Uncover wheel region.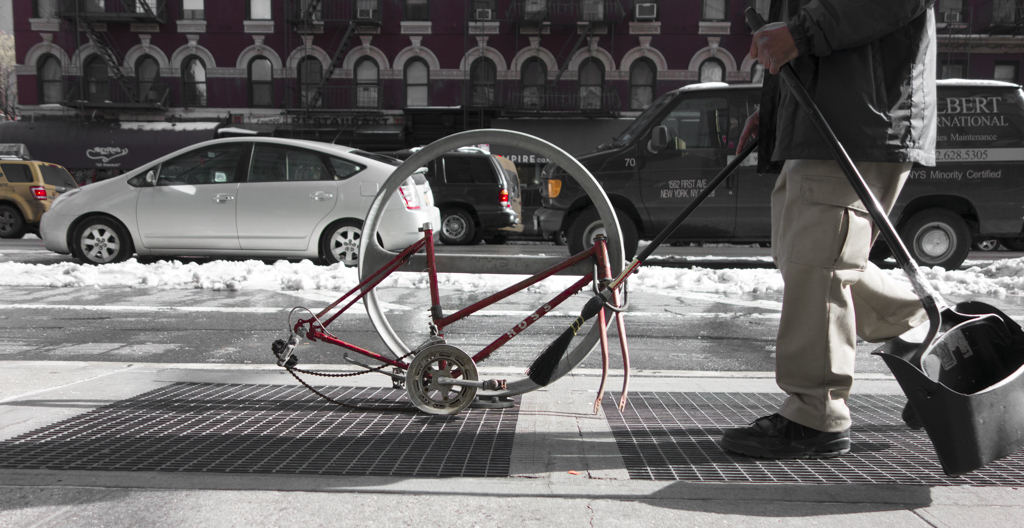
Uncovered: pyautogui.locateOnScreen(976, 239, 1000, 253).
